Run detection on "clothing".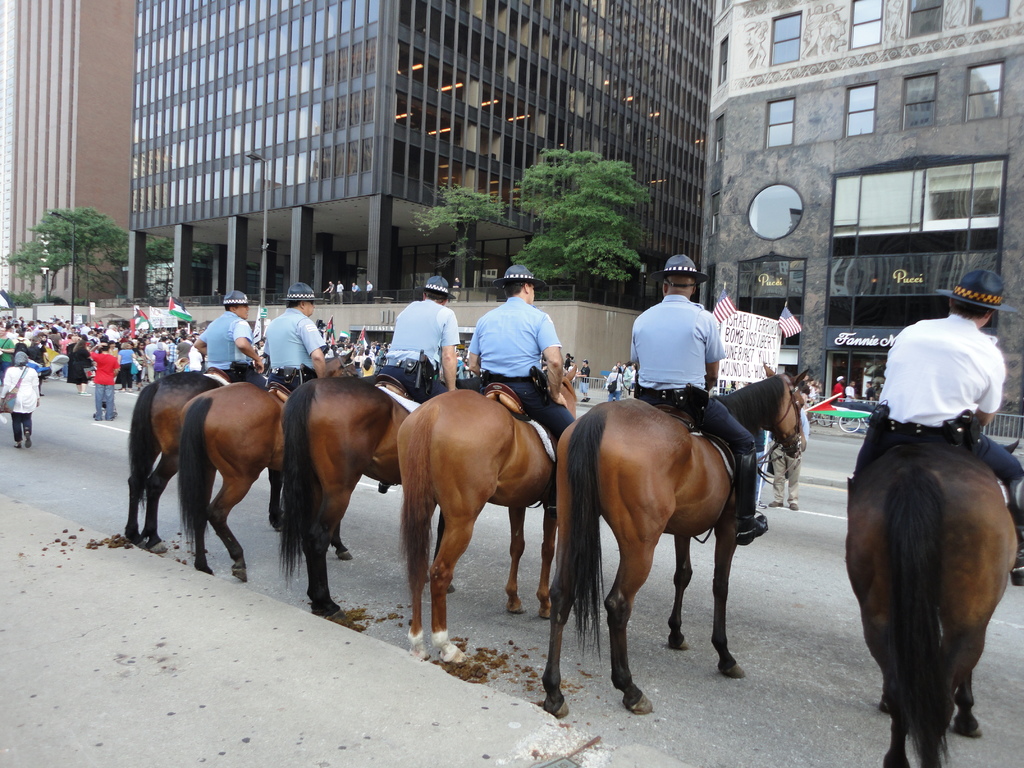
Result: {"x1": 843, "y1": 386, "x2": 854, "y2": 402}.
